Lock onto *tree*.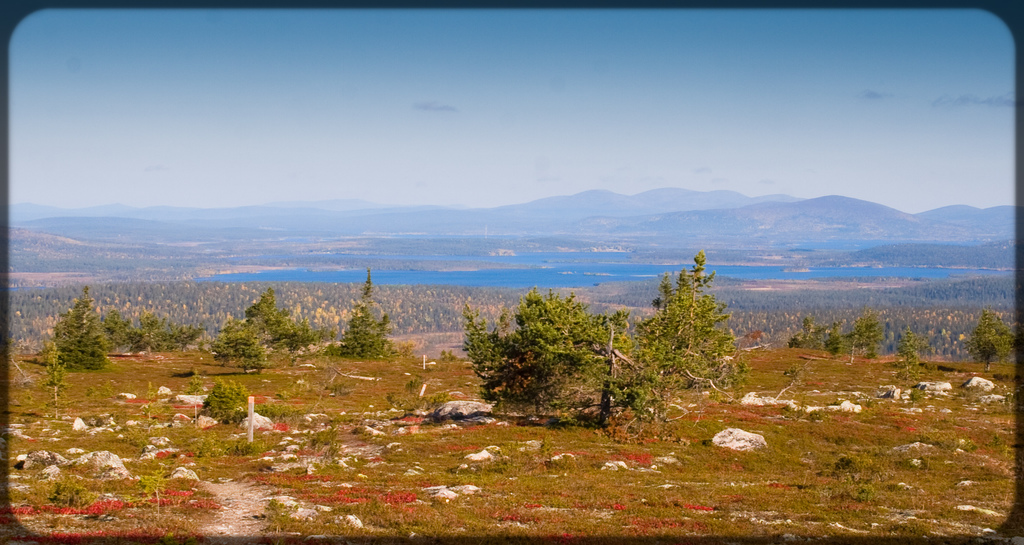
Locked: {"left": 892, "top": 319, "right": 934, "bottom": 386}.
